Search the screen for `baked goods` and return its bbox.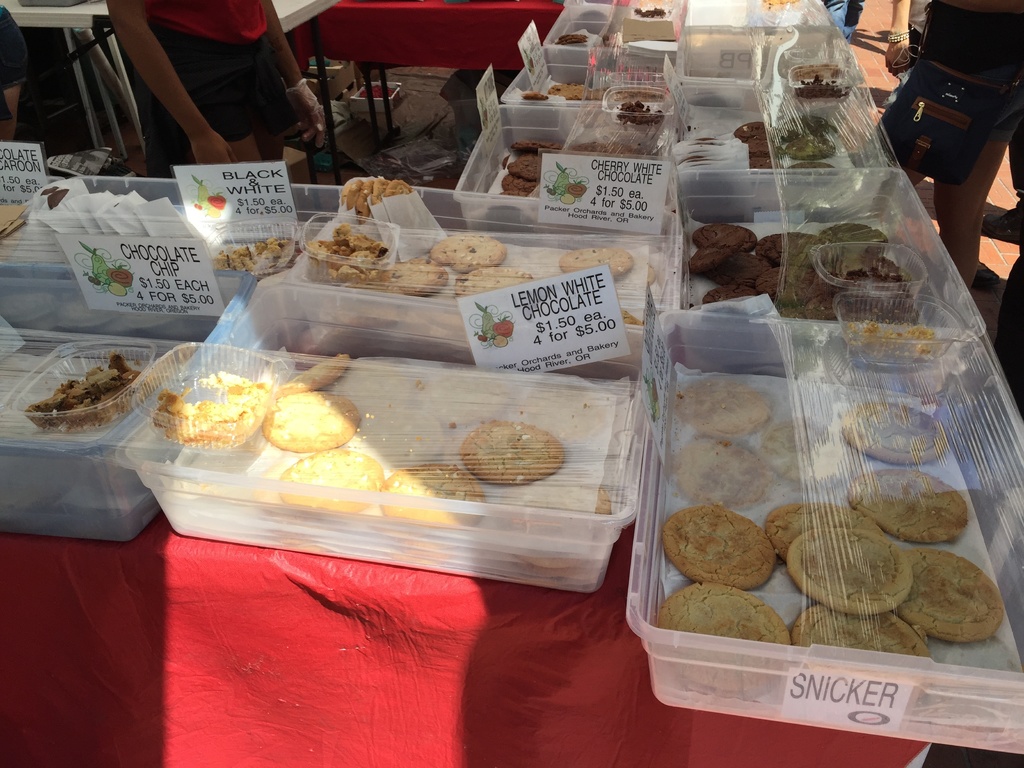
Found: x1=556, y1=32, x2=589, y2=45.
